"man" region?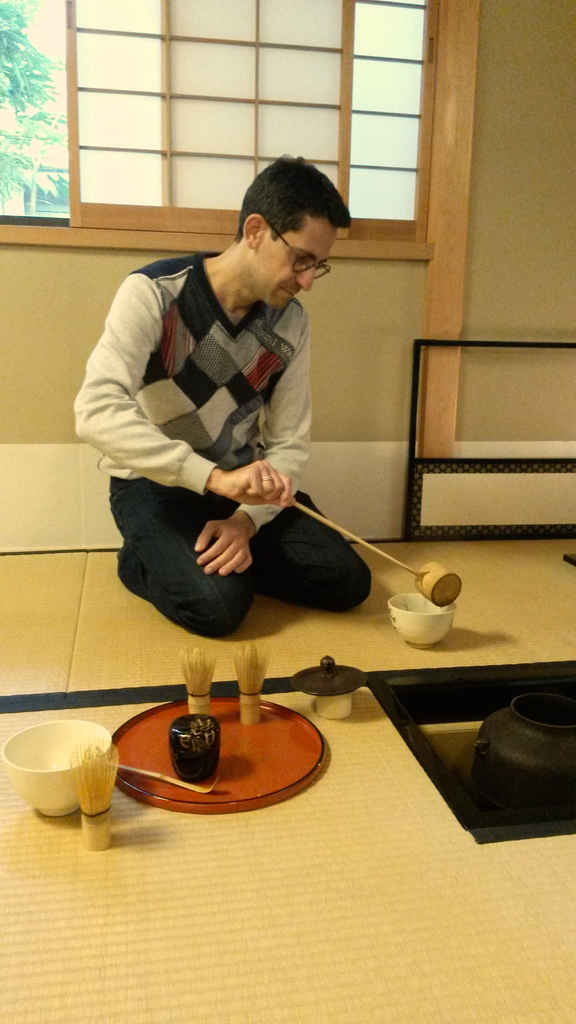
detection(58, 145, 375, 636)
